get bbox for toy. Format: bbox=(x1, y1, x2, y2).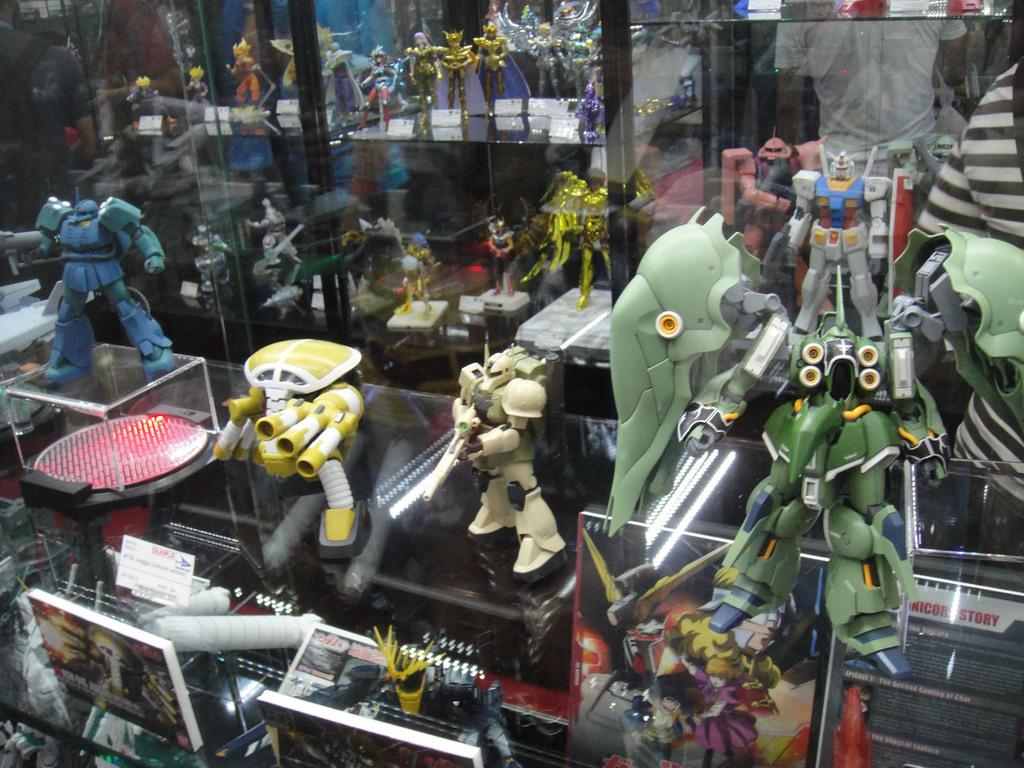
bbox=(419, 339, 566, 574).
